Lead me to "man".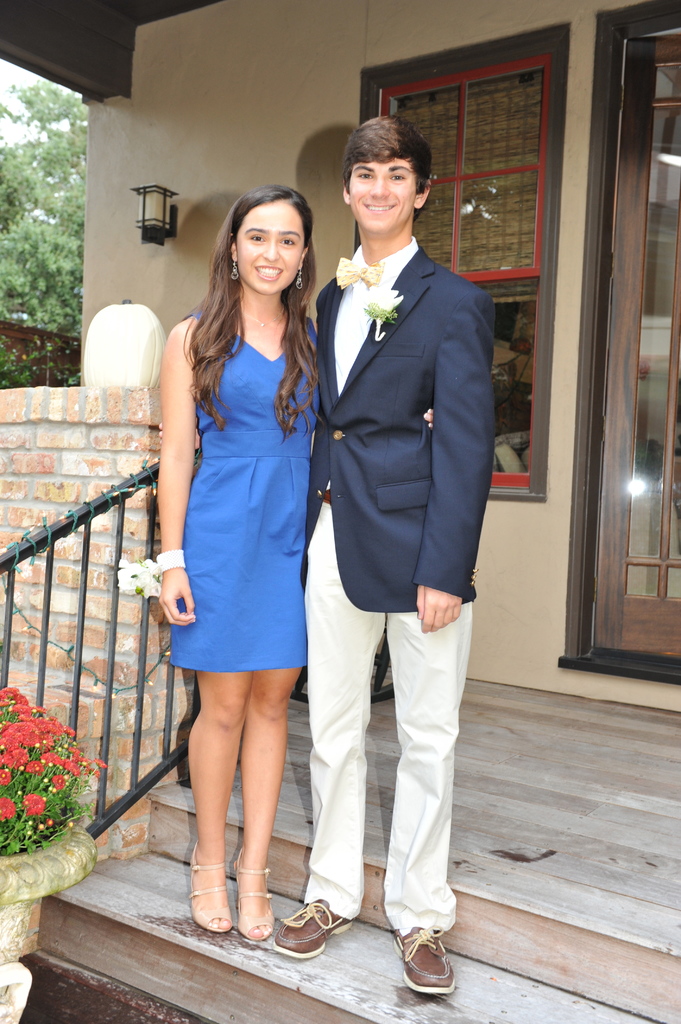
Lead to region(259, 113, 498, 1004).
